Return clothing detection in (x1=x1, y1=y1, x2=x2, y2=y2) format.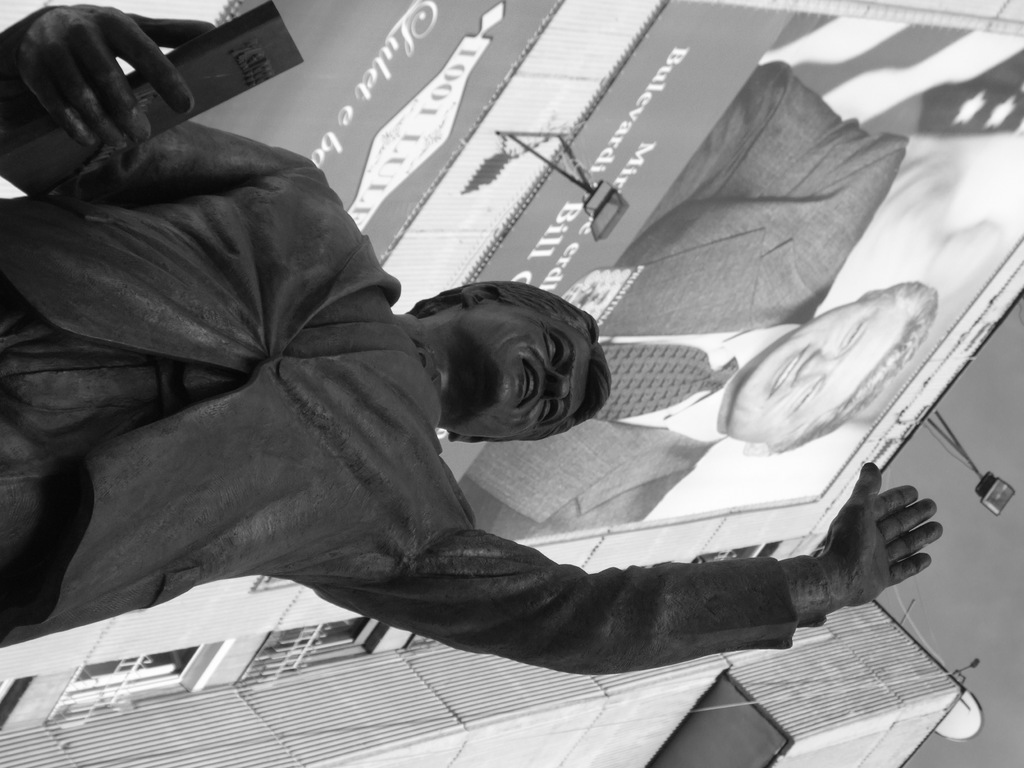
(x1=451, y1=60, x2=911, y2=539).
